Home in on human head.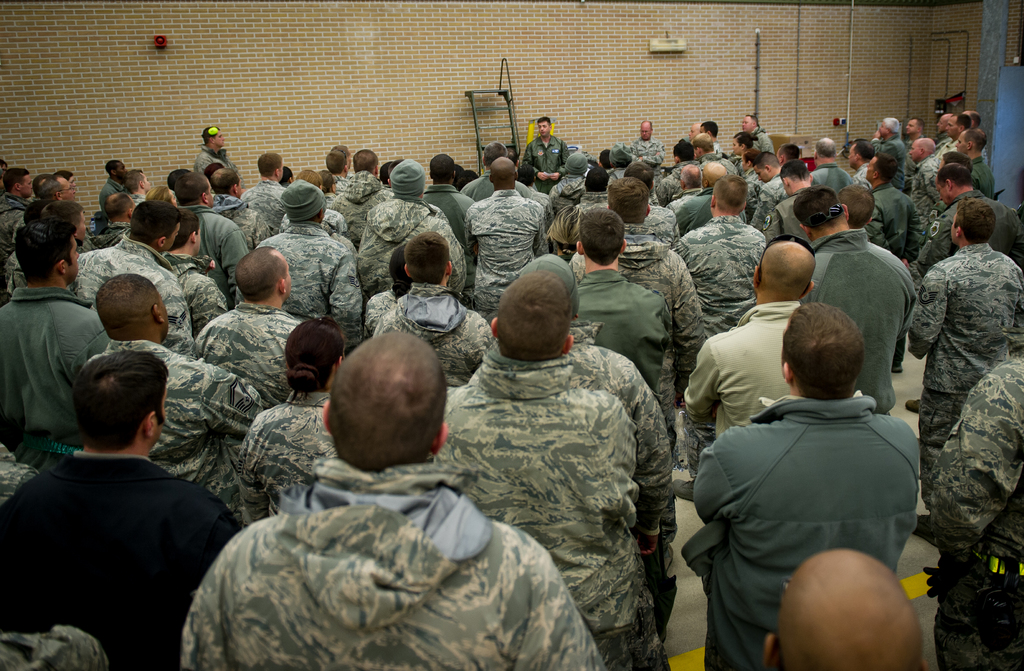
Homed in at box(1, 165, 34, 195).
